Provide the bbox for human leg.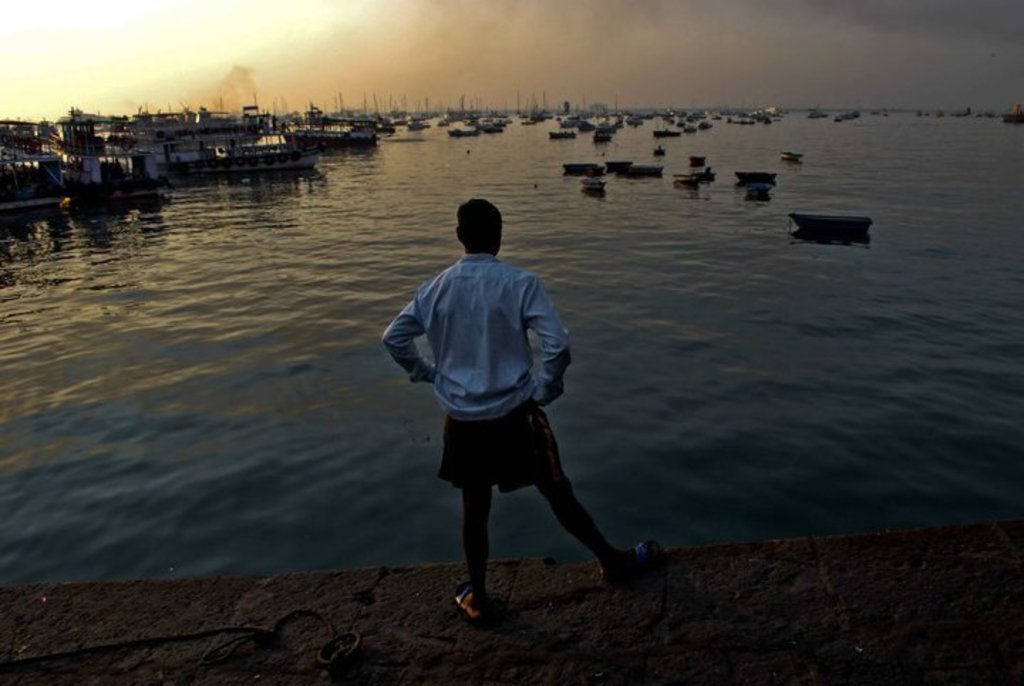
x1=448, y1=488, x2=499, y2=621.
